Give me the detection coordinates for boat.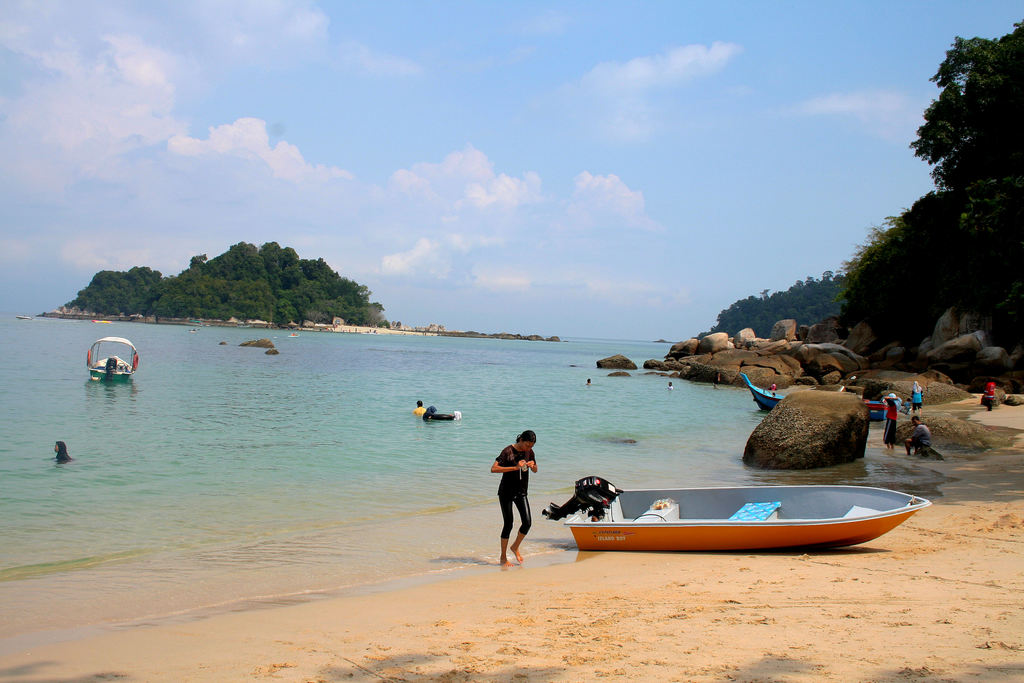
Rect(13, 311, 33, 324).
